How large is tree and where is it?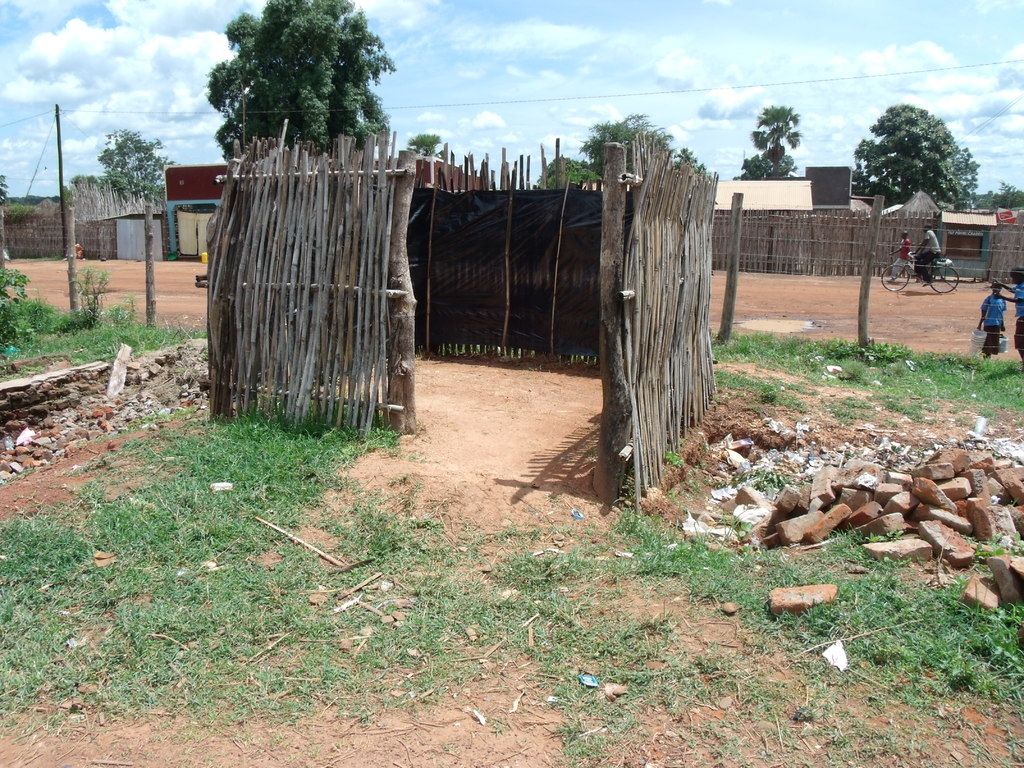
Bounding box: bbox=(6, 234, 163, 372).
